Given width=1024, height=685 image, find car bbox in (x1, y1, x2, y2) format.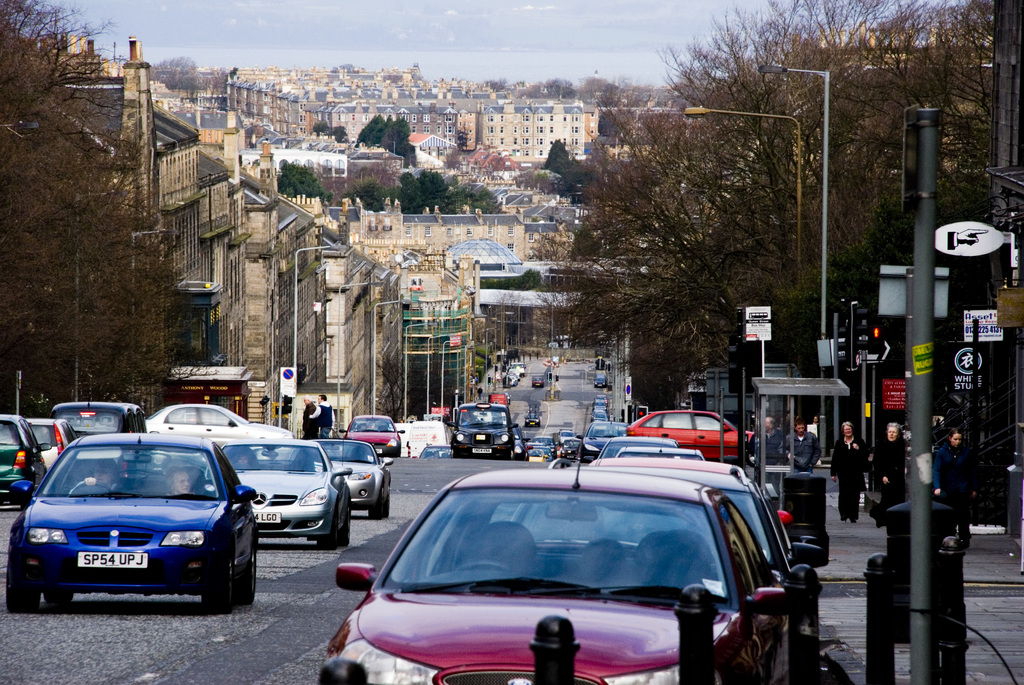
(299, 432, 392, 517).
